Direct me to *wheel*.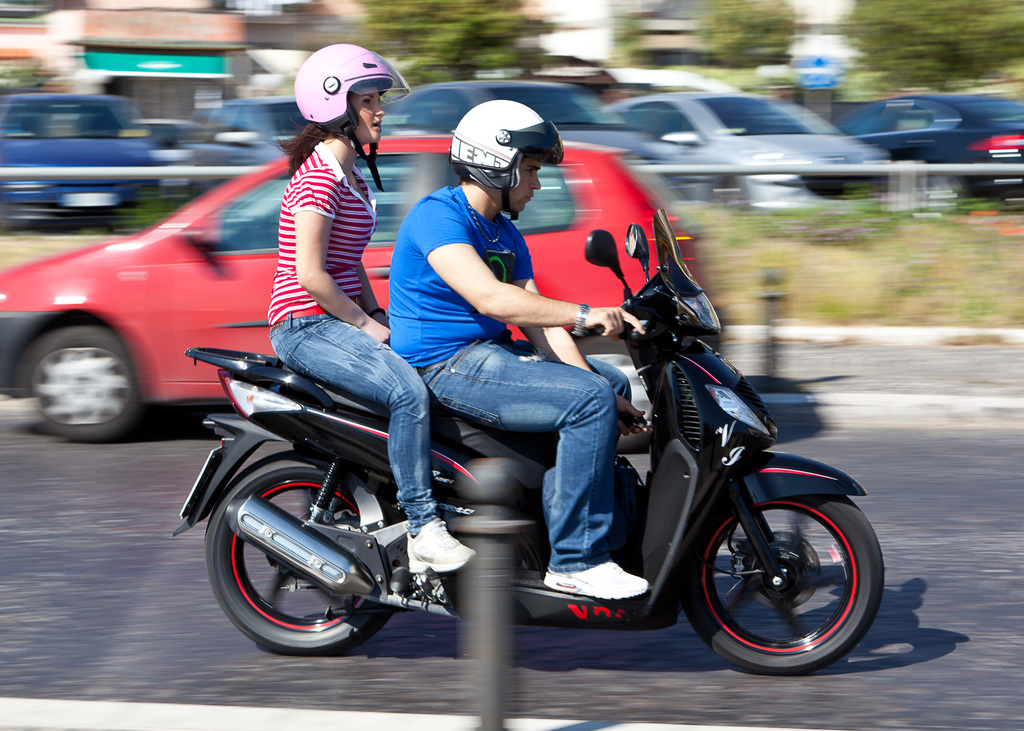
Direction: <bbox>20, 323, 150, 433</bbox>.
